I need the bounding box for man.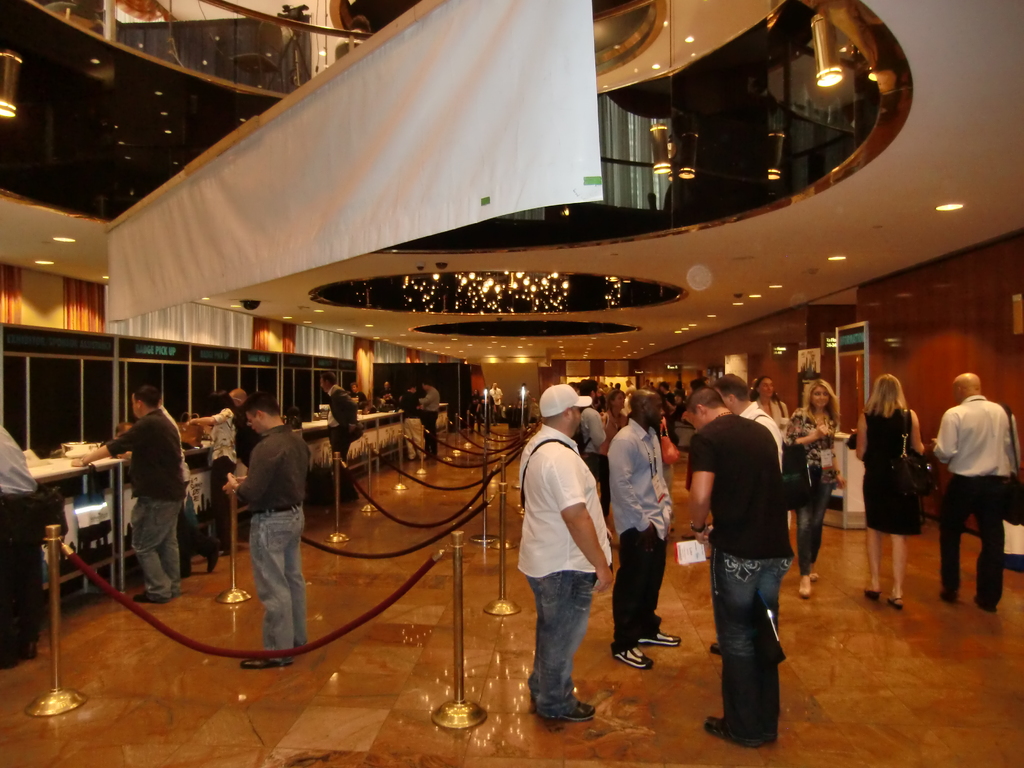
Here it is: (396,383,424,461).
